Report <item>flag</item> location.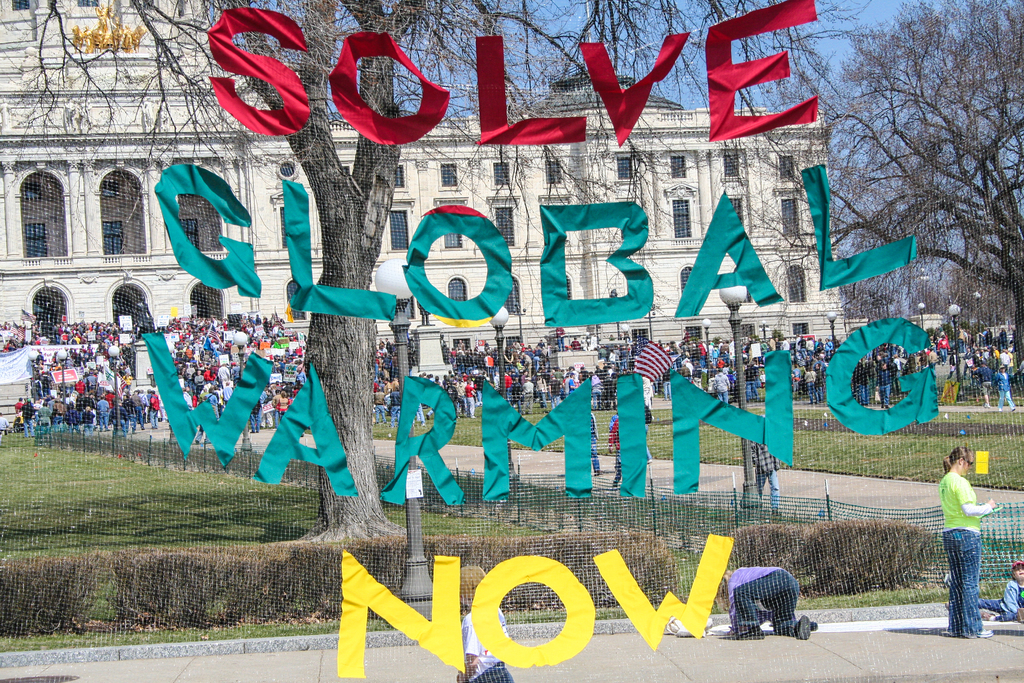
Report: {"left": 957, "top": 319, "right": 983, "bottom": 375}.
